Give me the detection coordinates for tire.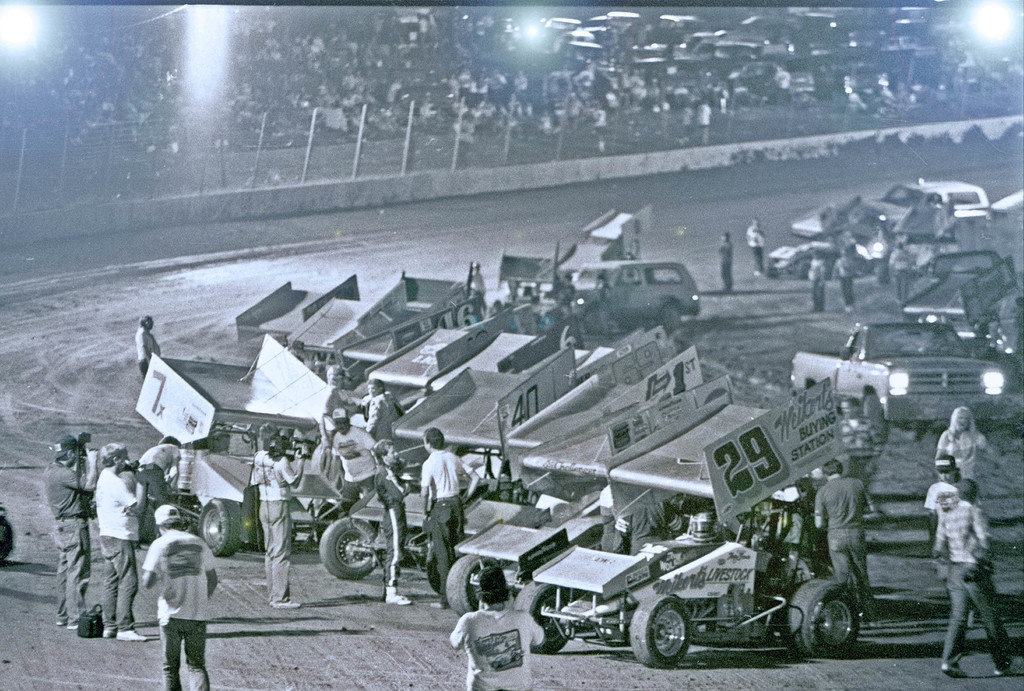
region(193, 495, 243, 554).
